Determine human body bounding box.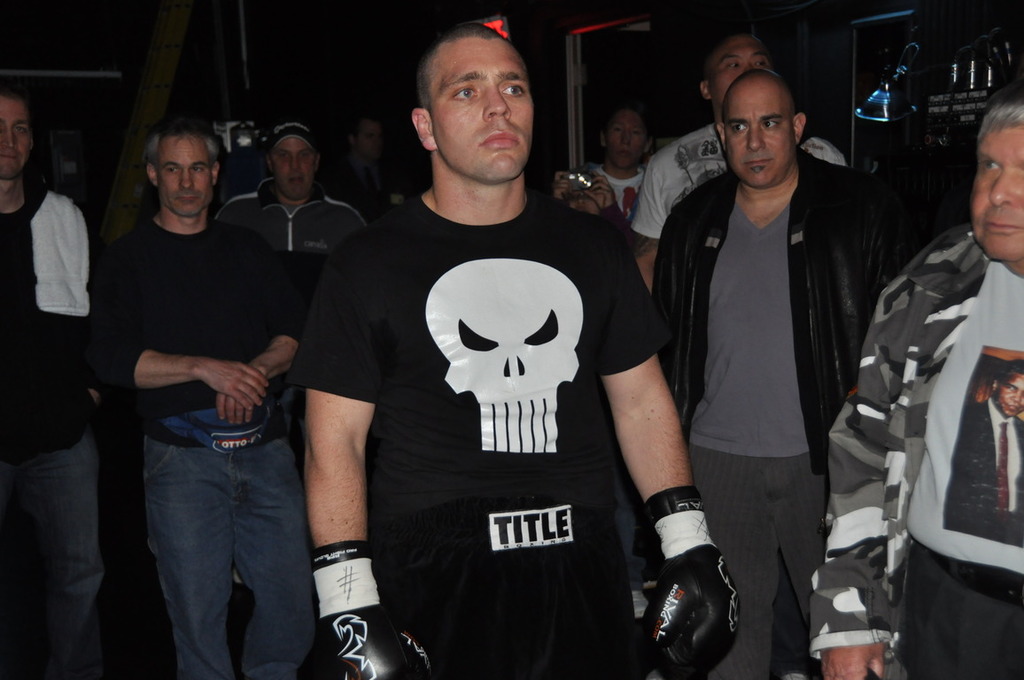
Determined: x1=215 y1=170 x2=371 y2=255.
